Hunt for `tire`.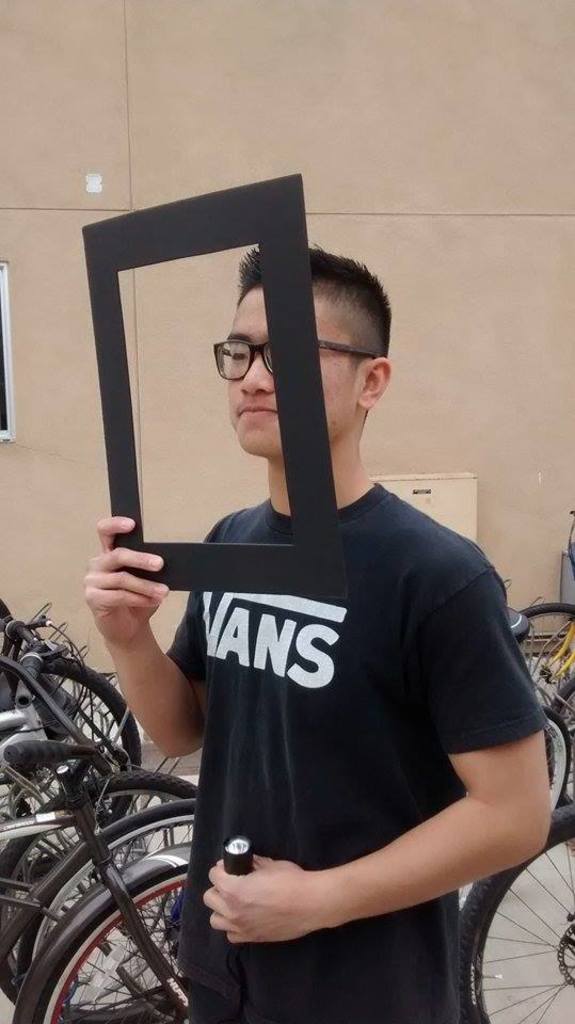
Hunted down at [522, 601, 574, 613].
